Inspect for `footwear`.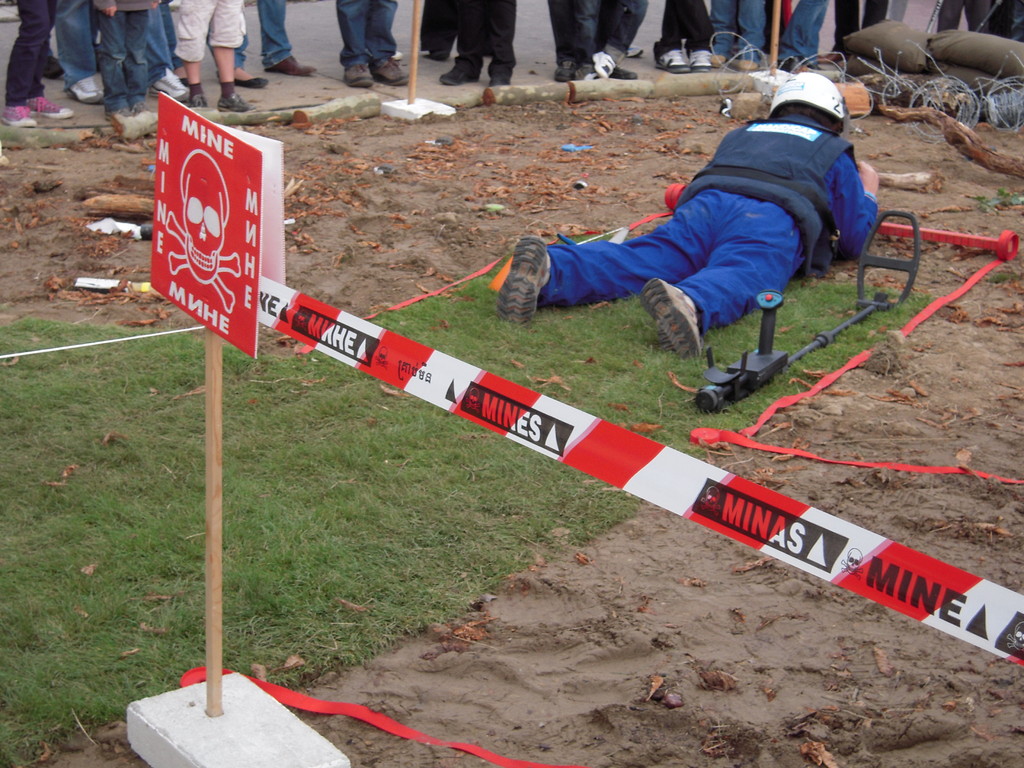
Inspection: x1=68 y1=74 x2=103 y2=104.
